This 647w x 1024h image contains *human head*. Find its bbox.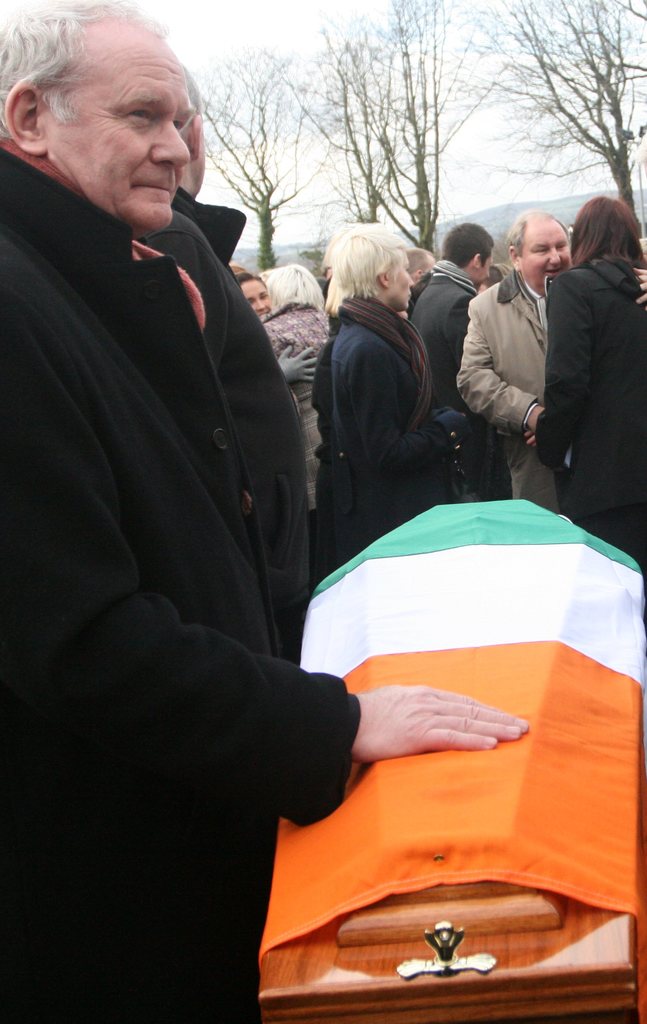
<bbox>574, 194, 646, 271</bbox>.
